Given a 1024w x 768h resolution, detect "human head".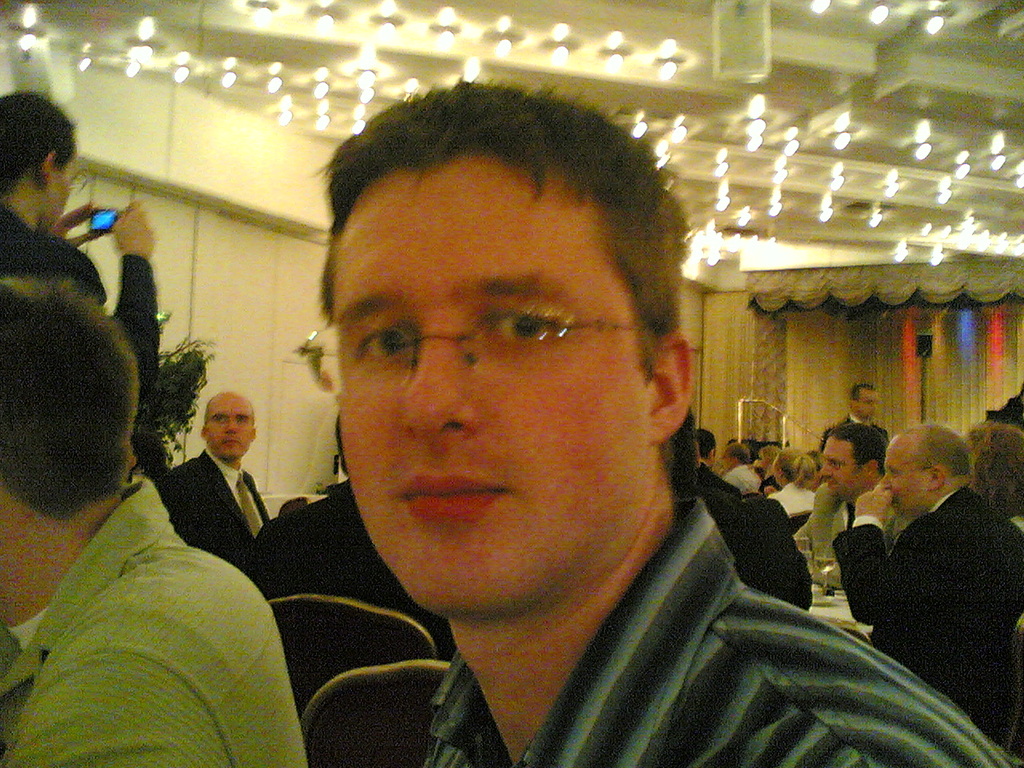
box=[846, 382, 878, 424].
